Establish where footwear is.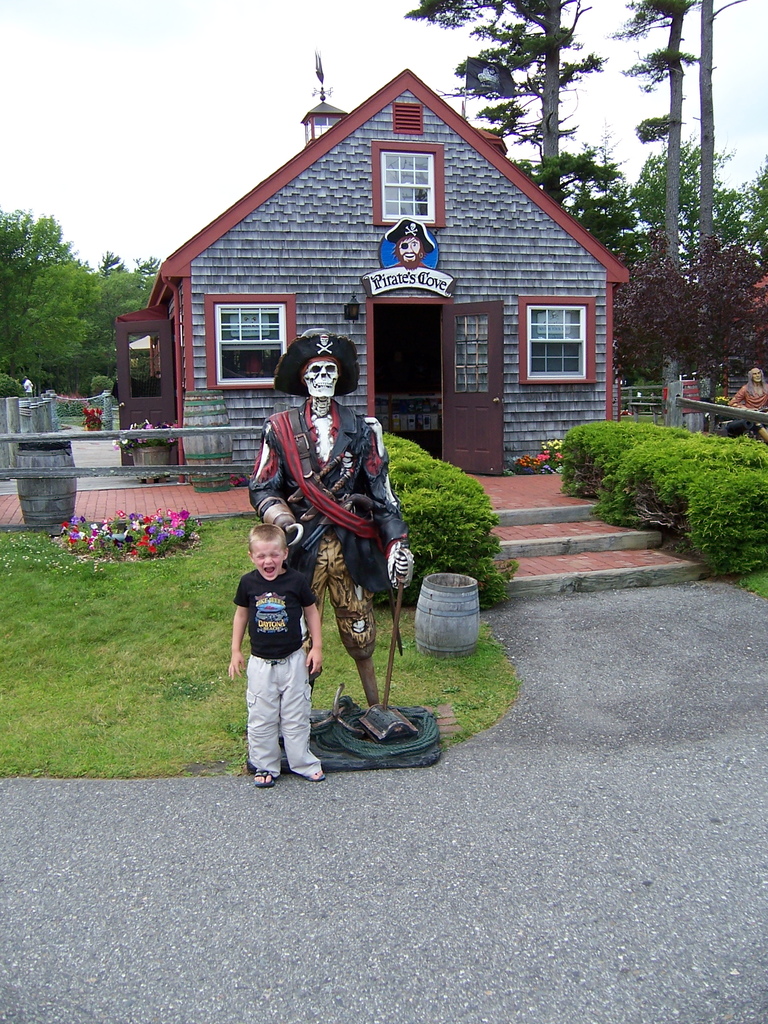
Established at bbox=[250, 760, 275, 788].
